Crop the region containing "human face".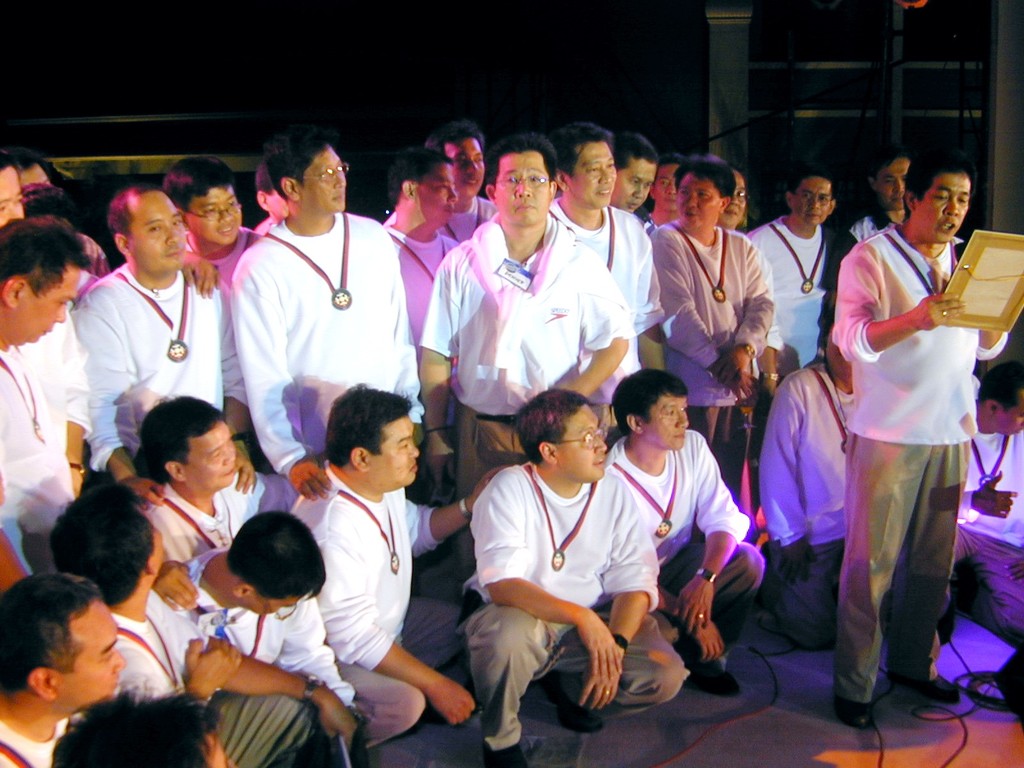
Crop region: (x1=369, y1=414, x2=417, y2=484).
